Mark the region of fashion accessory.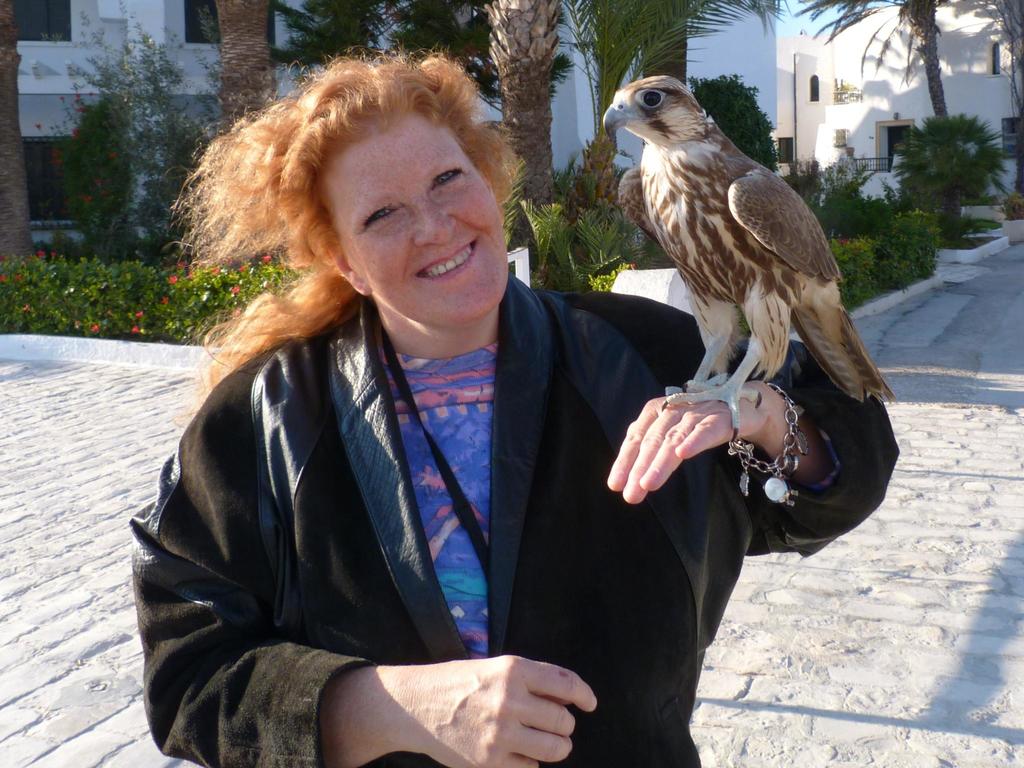
Region: x1=728 y1=382 x2=808 y2=508.
